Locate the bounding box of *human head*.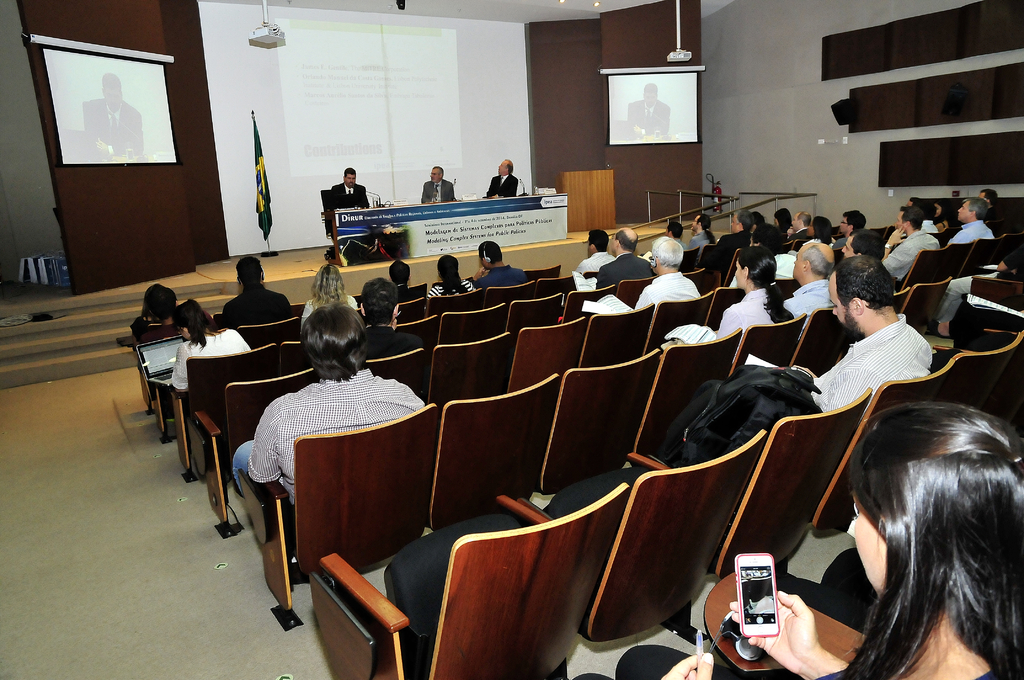
Bounding box: <box>388,261,414,280</box>.
